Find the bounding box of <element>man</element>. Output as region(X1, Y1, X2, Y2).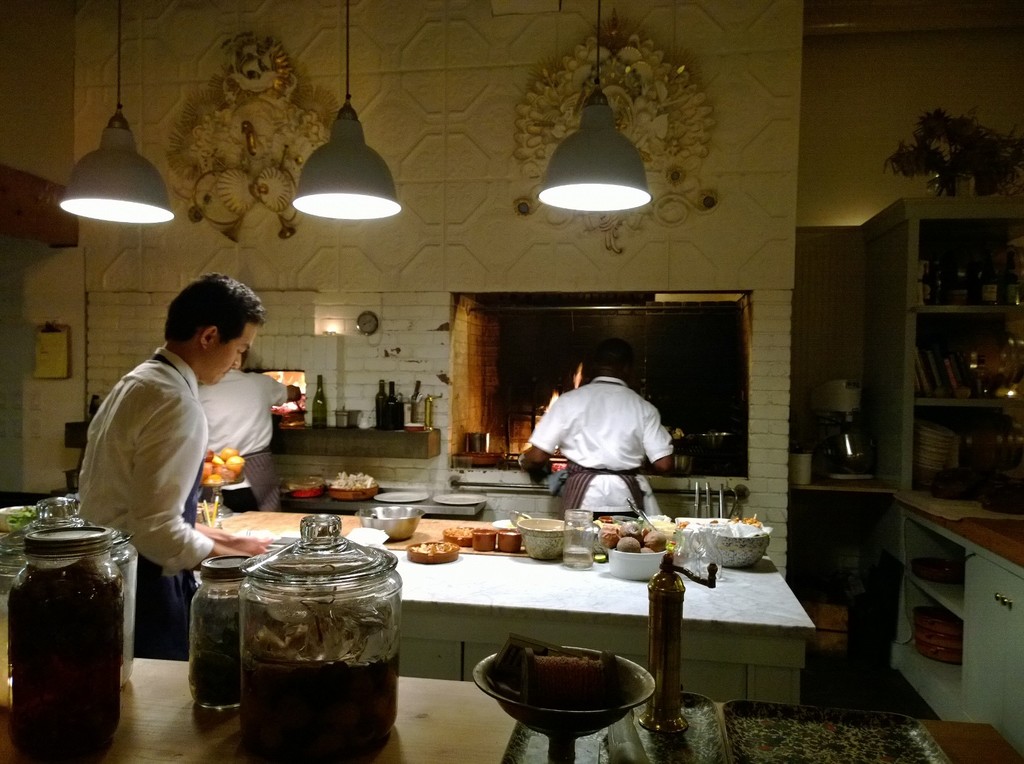
region(75, 272, 271, 667).
